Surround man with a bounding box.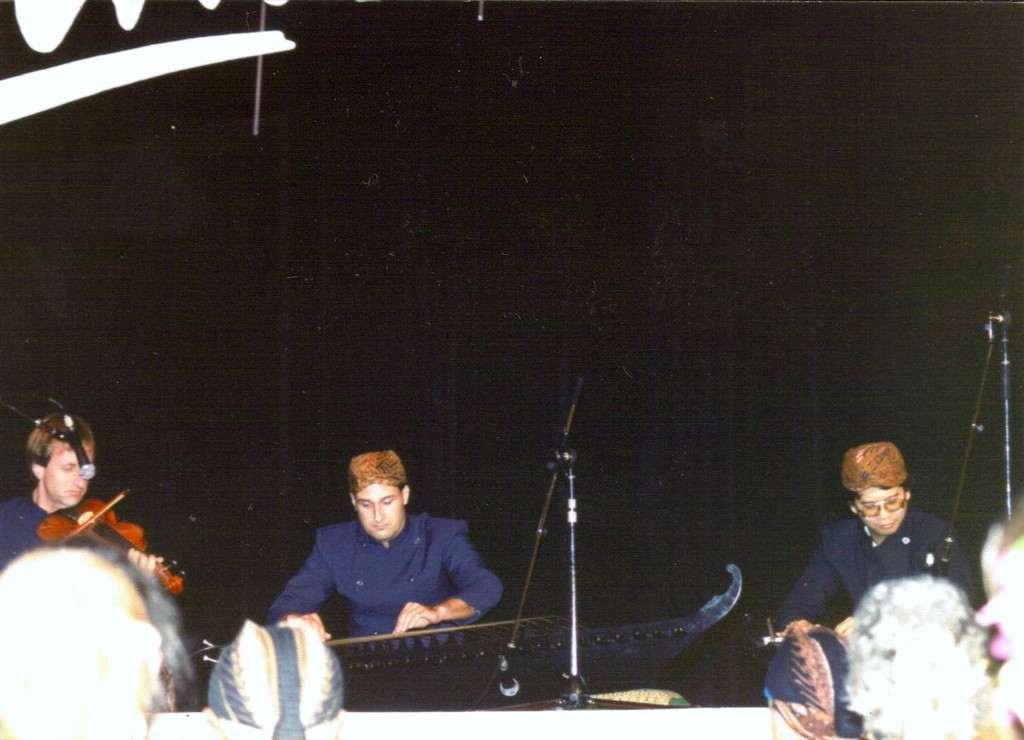
locate(272, 445, 508, 653).
